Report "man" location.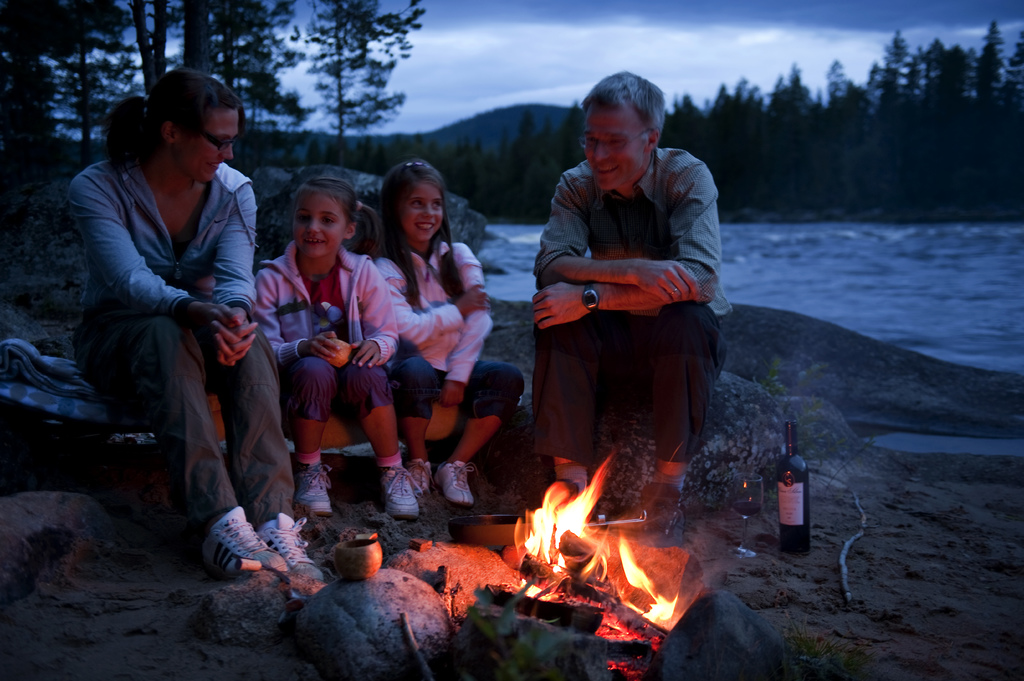
Report: {"x1": 516, "y1": 86, "x2": 736, "y2": 557}.
